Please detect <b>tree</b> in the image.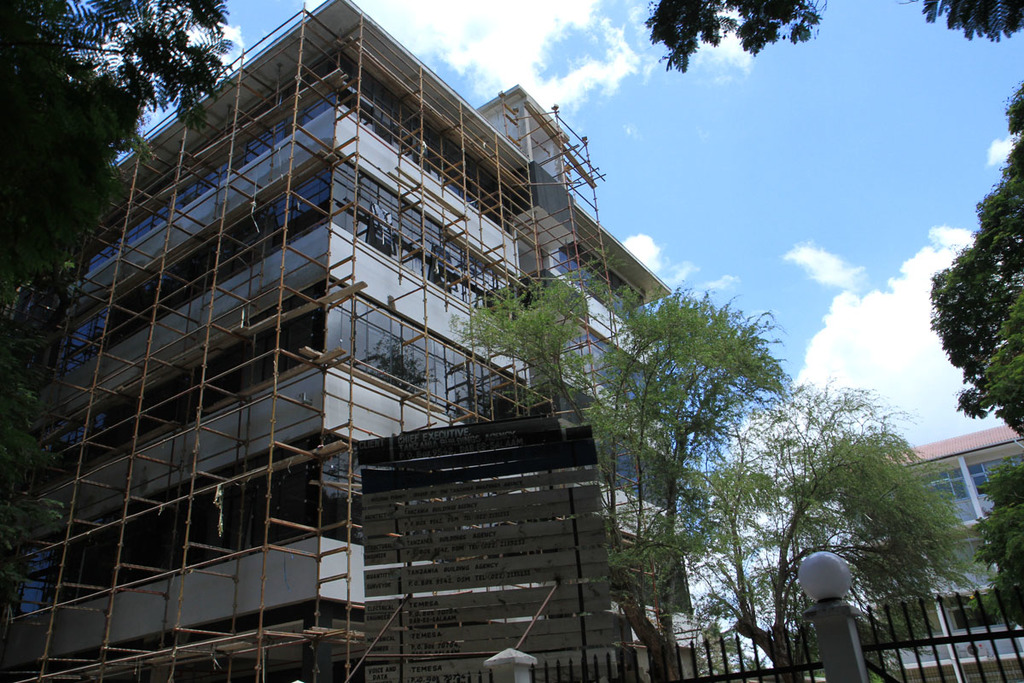
crop(957, 459, 1023, 651).
